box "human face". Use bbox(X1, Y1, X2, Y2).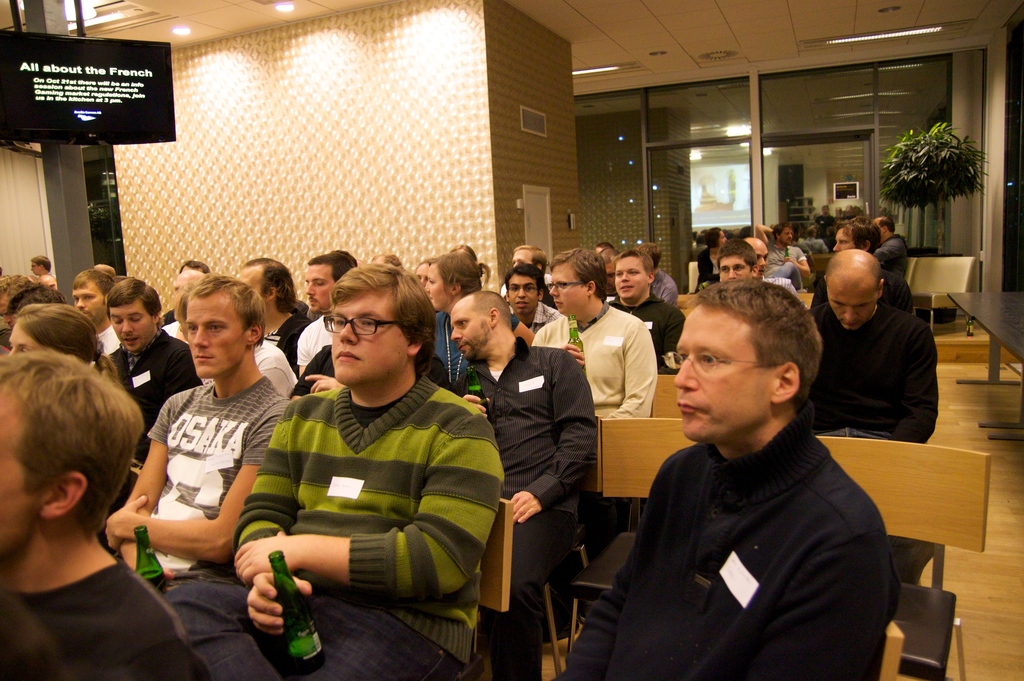
bbox(303, 264, 337, 313).
